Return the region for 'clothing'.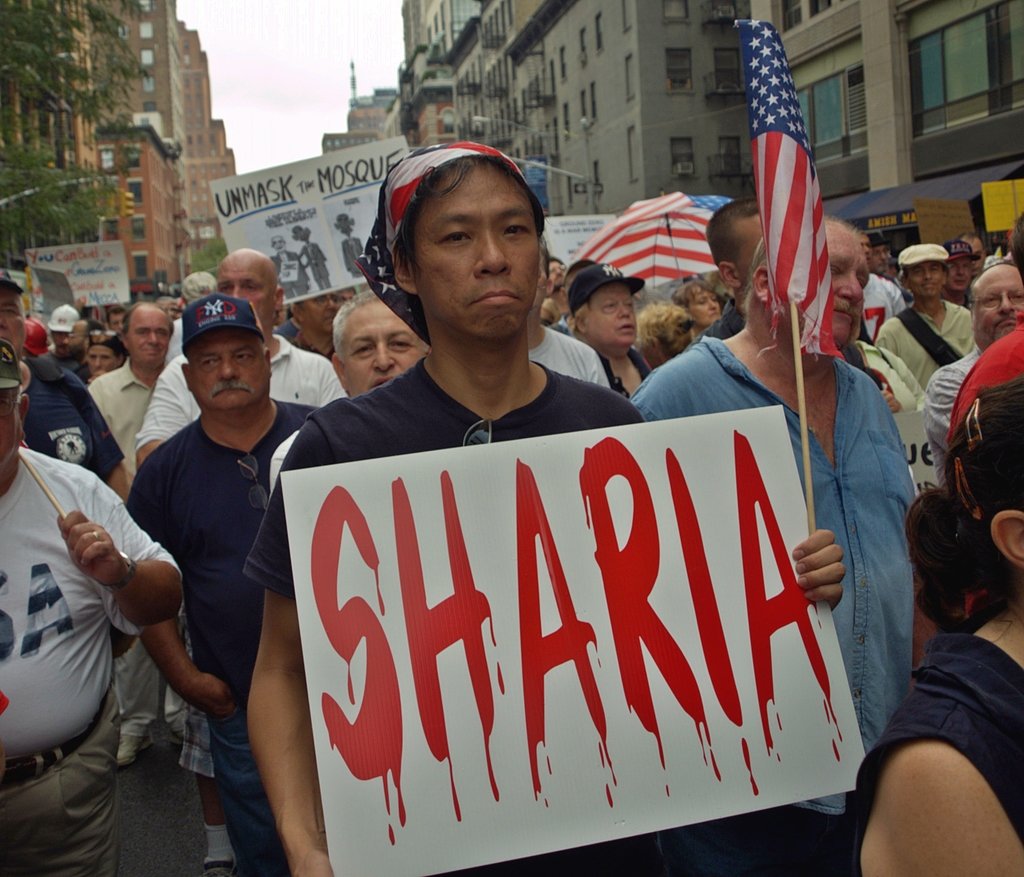
(x1=134, y1=348, x2=352, y2=437).
